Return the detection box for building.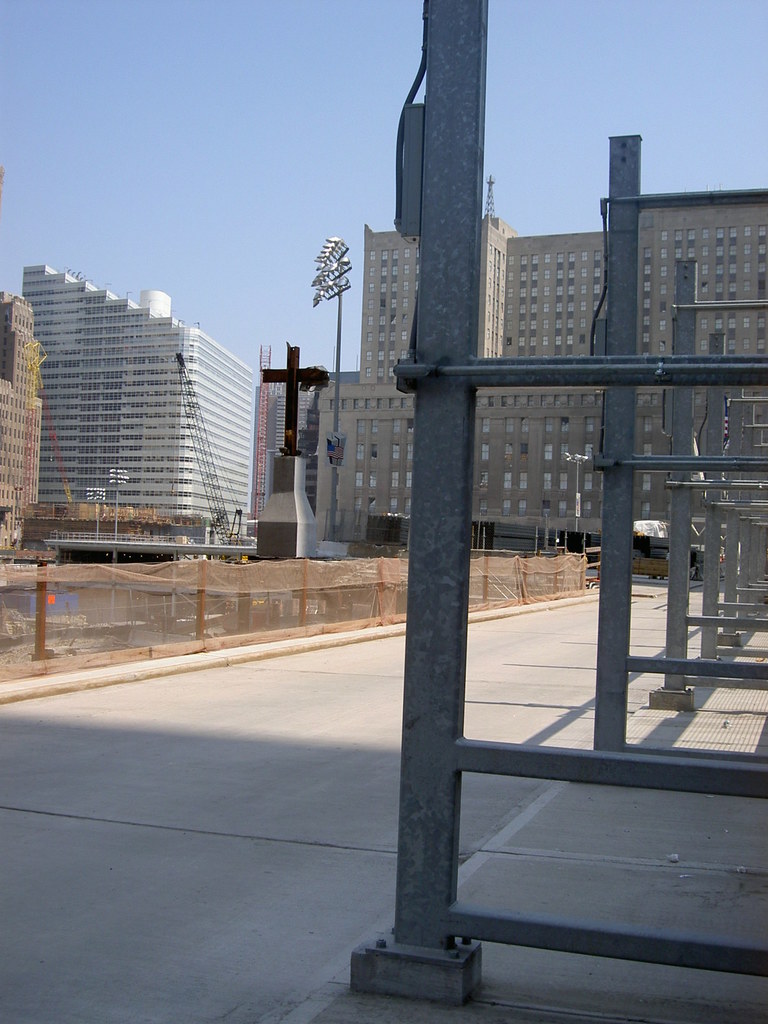
bbox=(0, 289, 44, 536).
